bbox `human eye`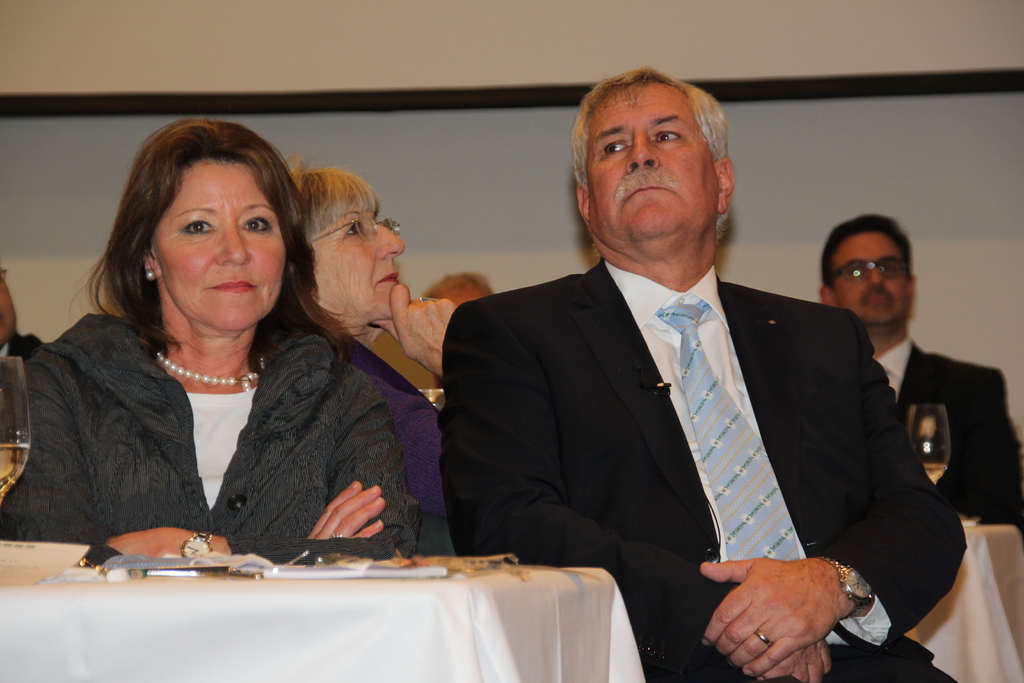
select_region(242, 214, 273, 238)
